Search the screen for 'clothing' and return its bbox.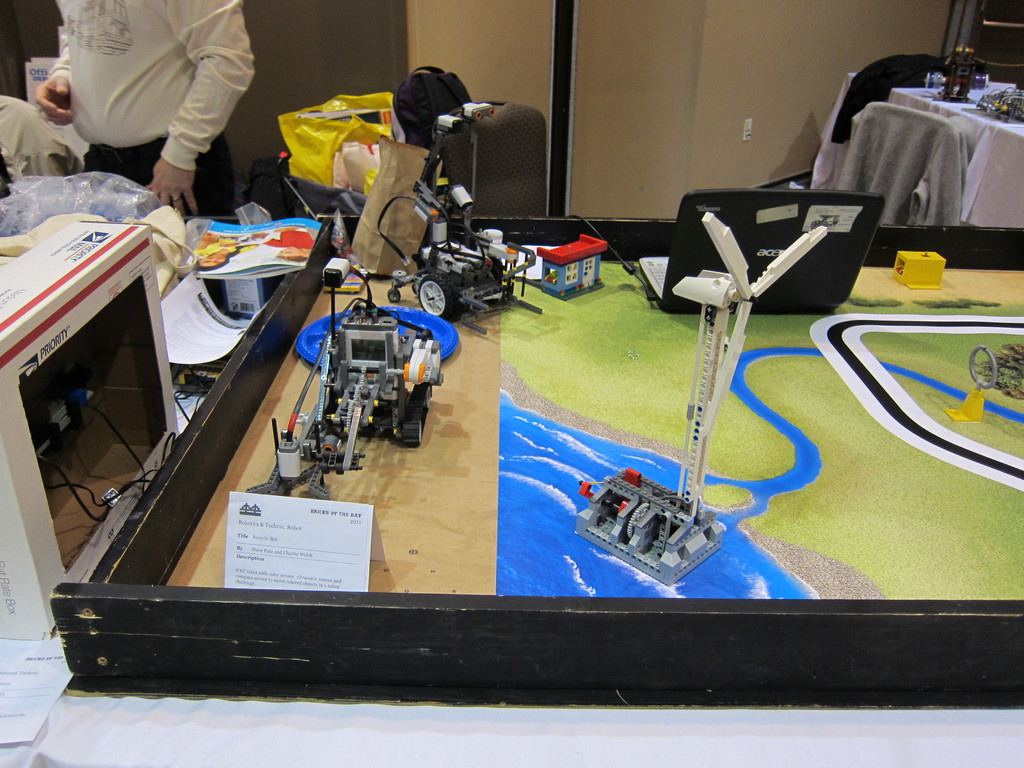
Found: 0:92:81:184.
